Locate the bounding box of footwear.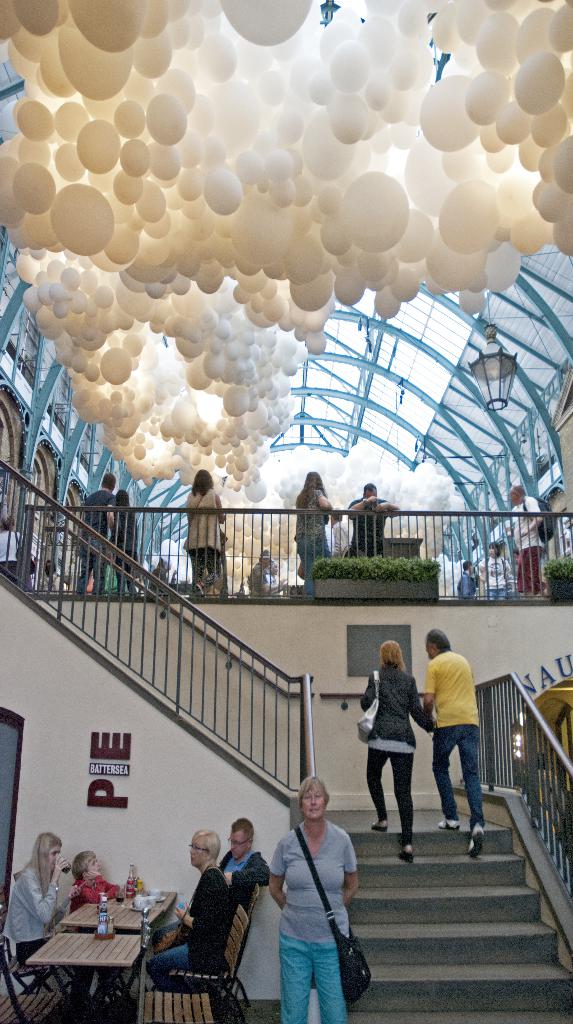
Bounding box: [left=440, top=816, right=459, bottom=833].
